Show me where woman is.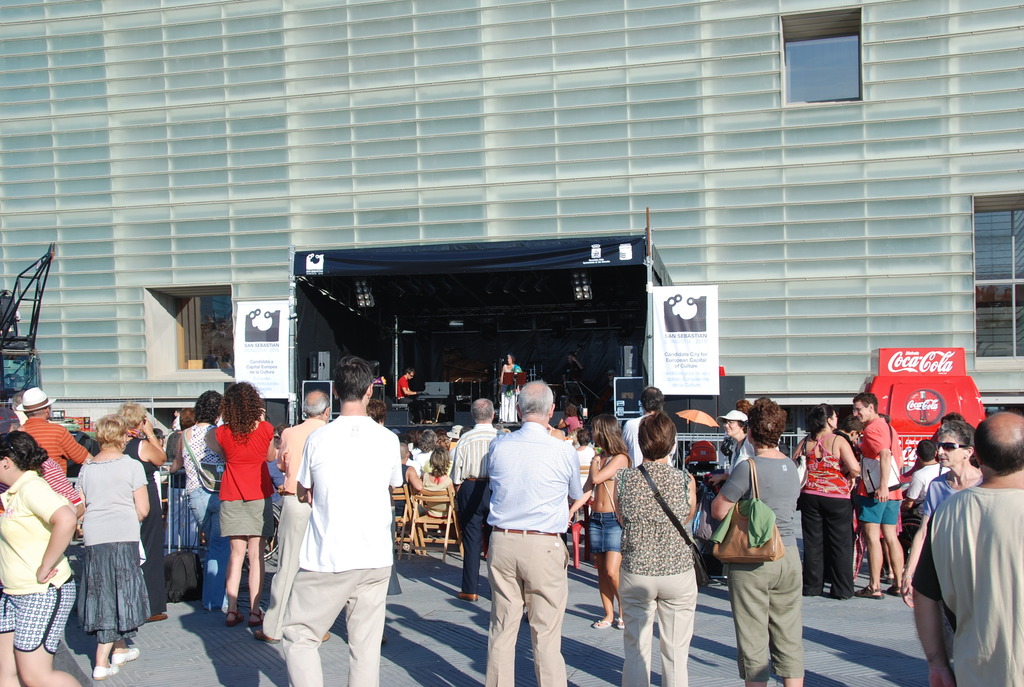
woman is at (x1=168, y1=390, x2=227, y2=610).
